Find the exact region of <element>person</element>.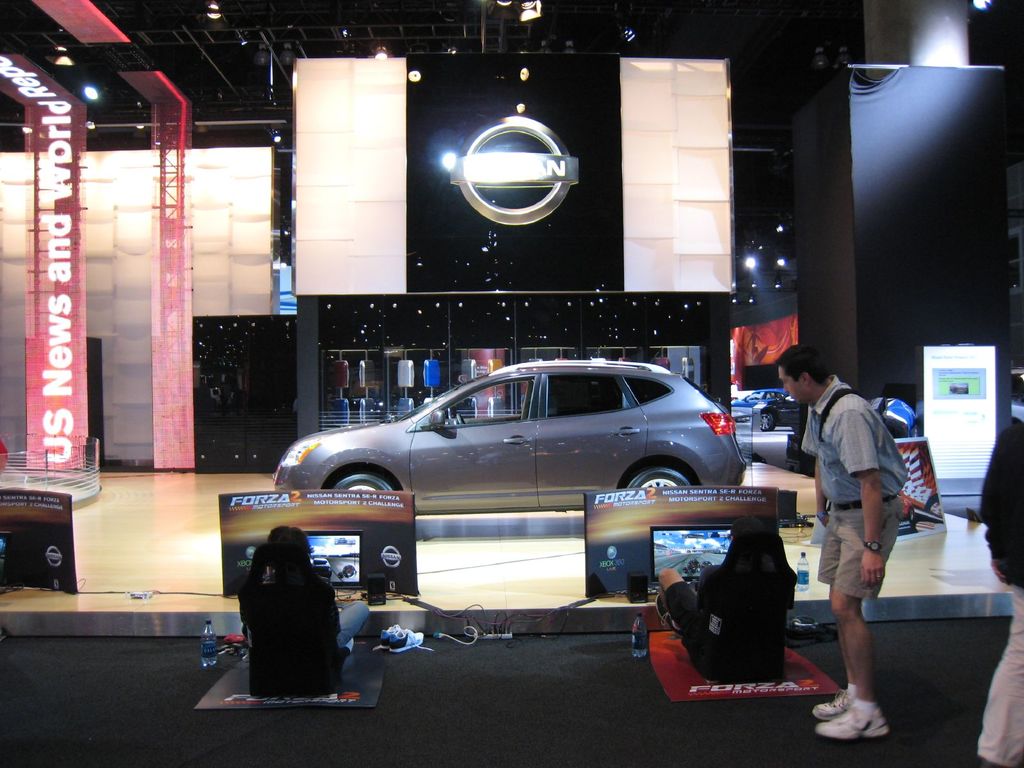
Exact region: 243, 525, 427, 695.
